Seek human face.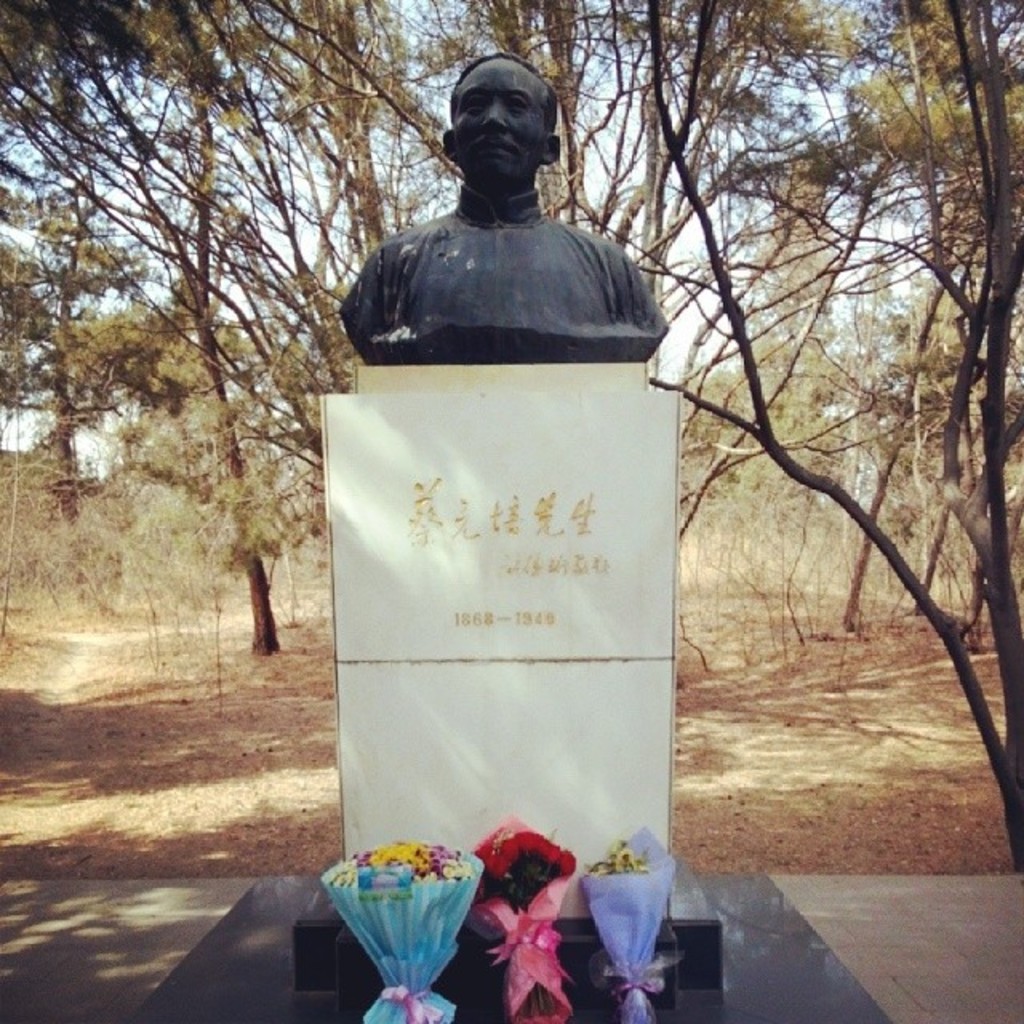
450/56/574/187.
